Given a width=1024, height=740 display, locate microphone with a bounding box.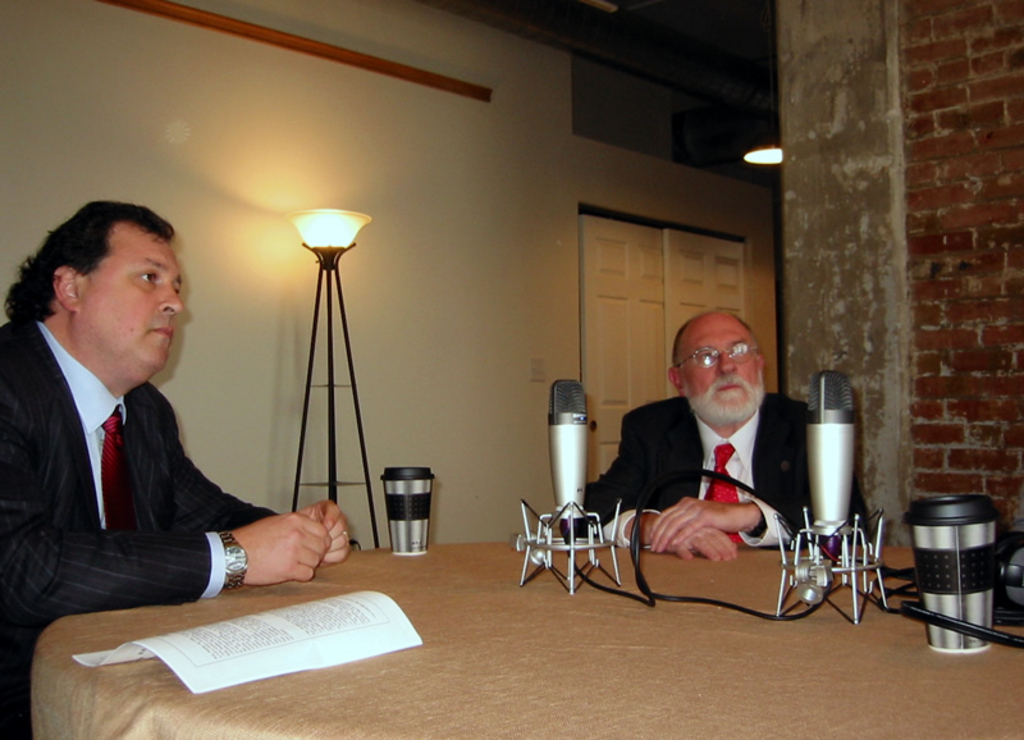
Located: bbox=(547, 375, 589, 551).
